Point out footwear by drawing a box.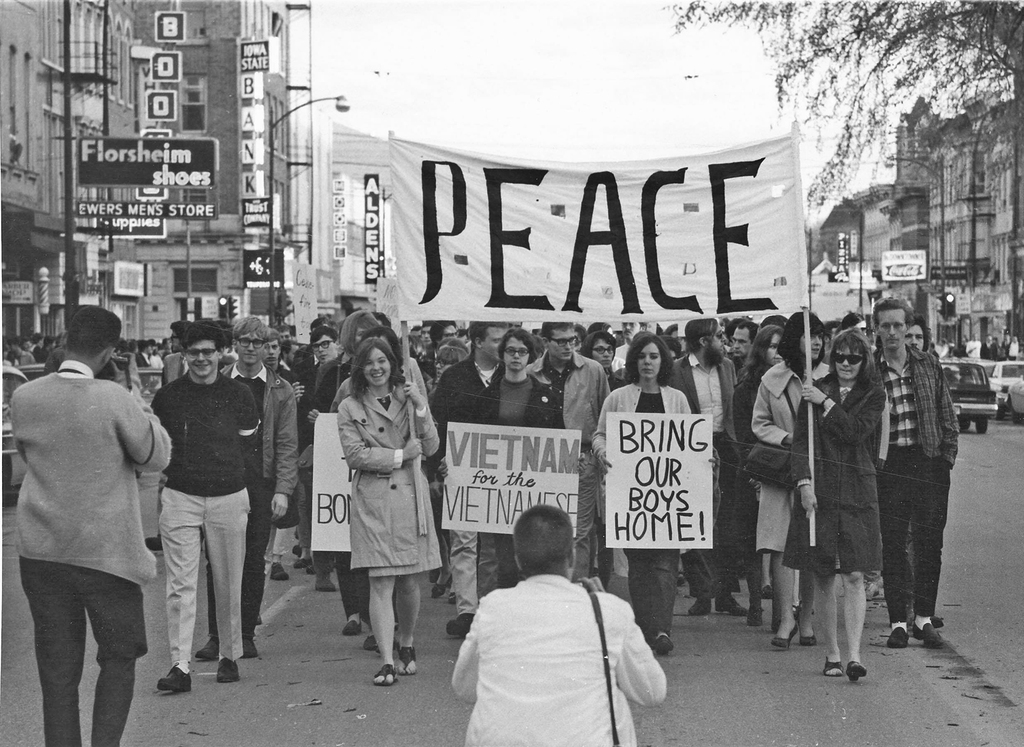
Rect(362, 631, 380, 651).
